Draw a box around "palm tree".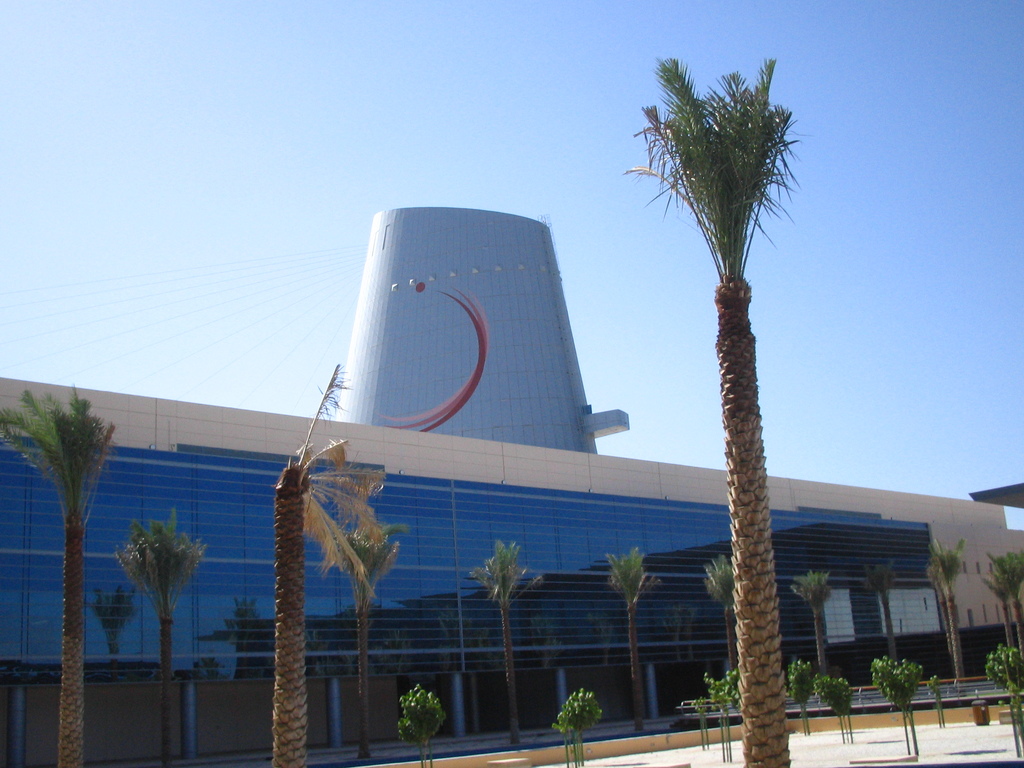
region(858, 554, 896, 676).
